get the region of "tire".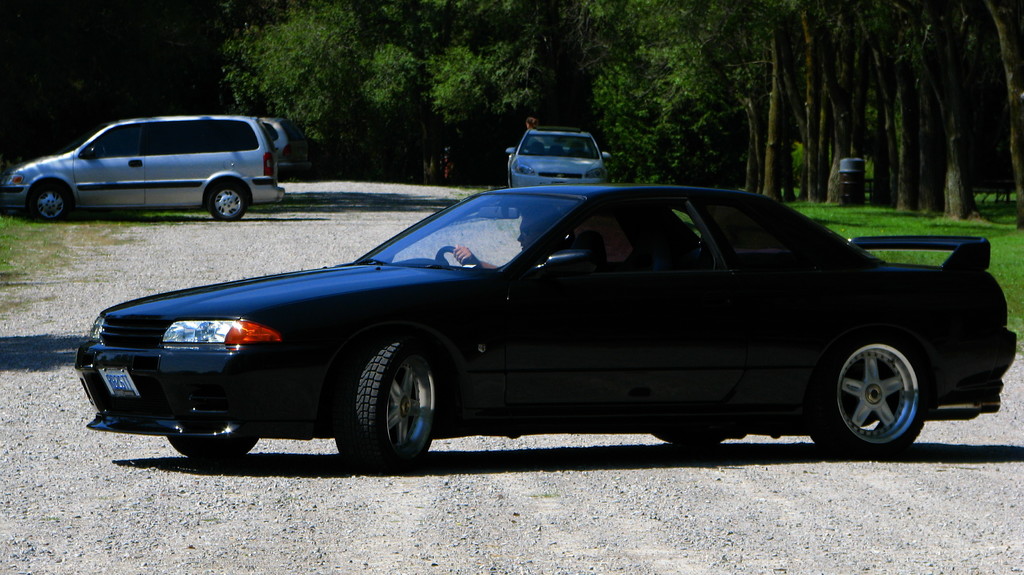
168:429:261:457.
